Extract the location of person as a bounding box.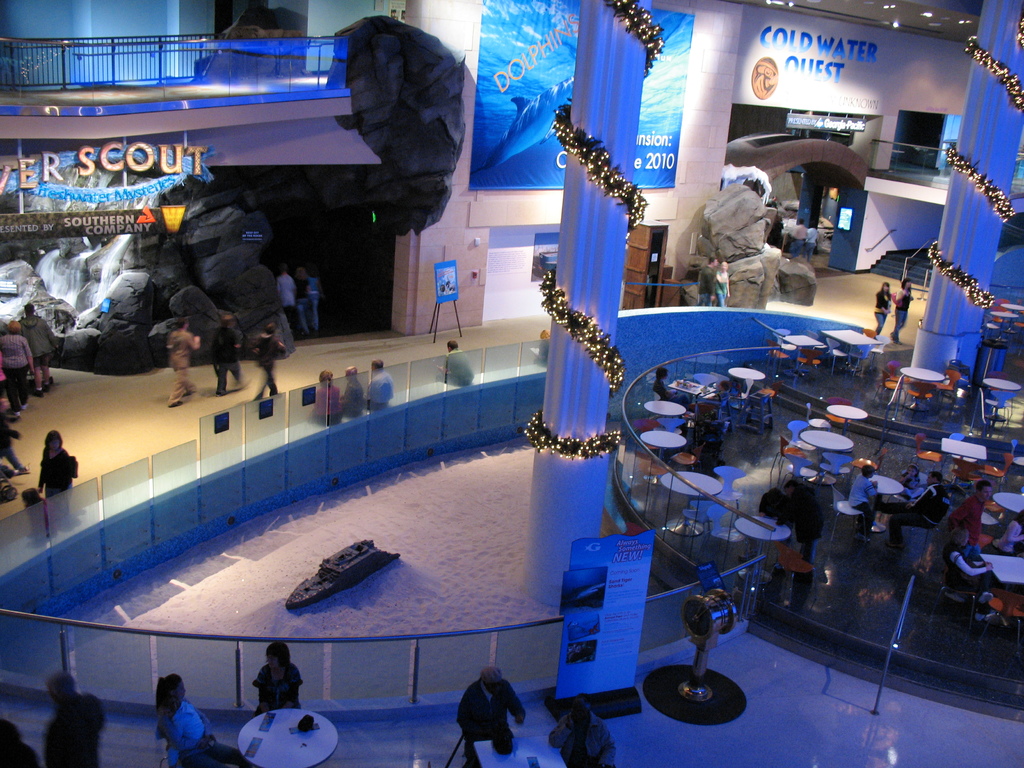
x1=302 y1=276 x2=319 y2=326.
